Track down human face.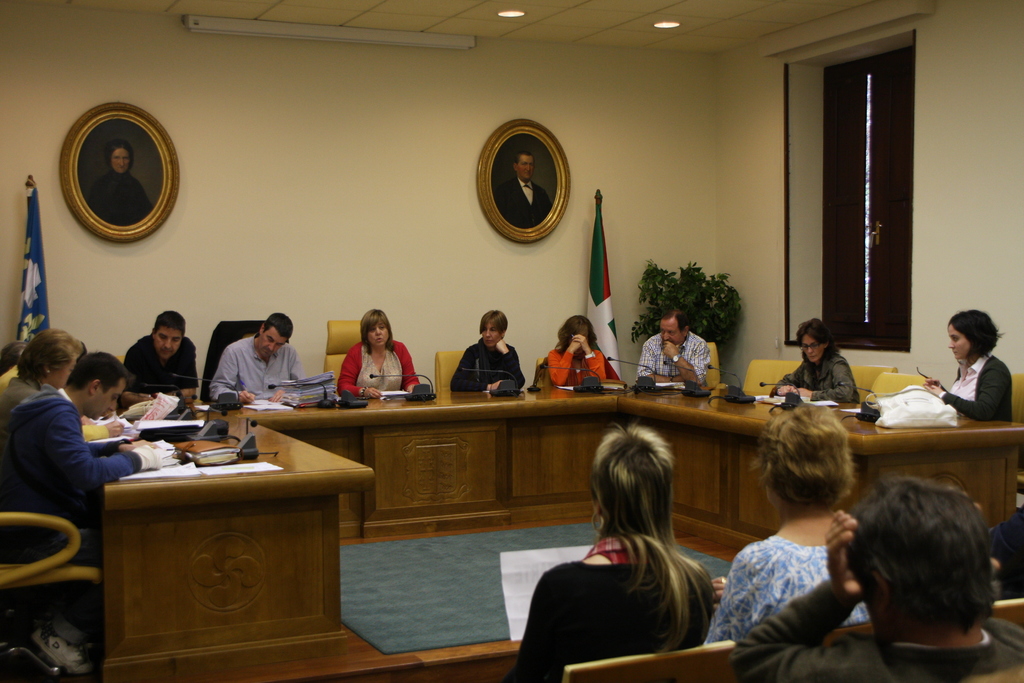
Tracked to [x1=805, y1=335, x2=831, y2=361].
